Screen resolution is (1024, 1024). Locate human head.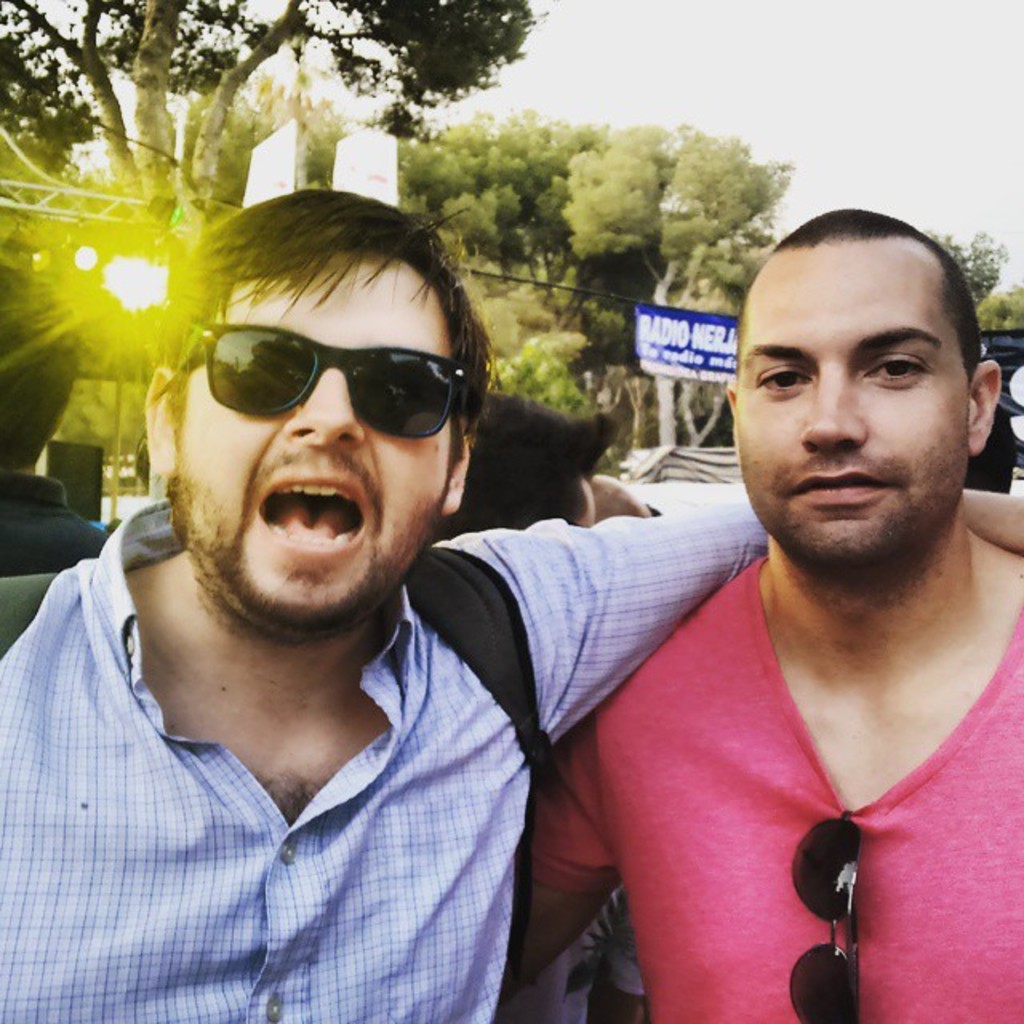
726, 211, 1013, 570.
